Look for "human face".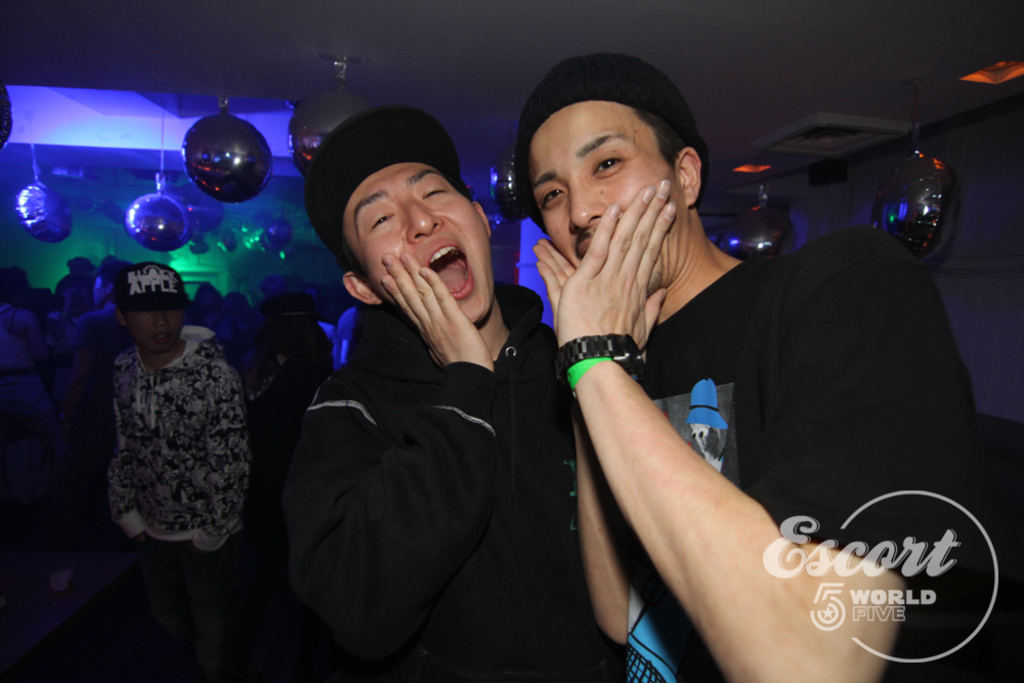
Found: left=527, top=97, right=685, bottom=295.
